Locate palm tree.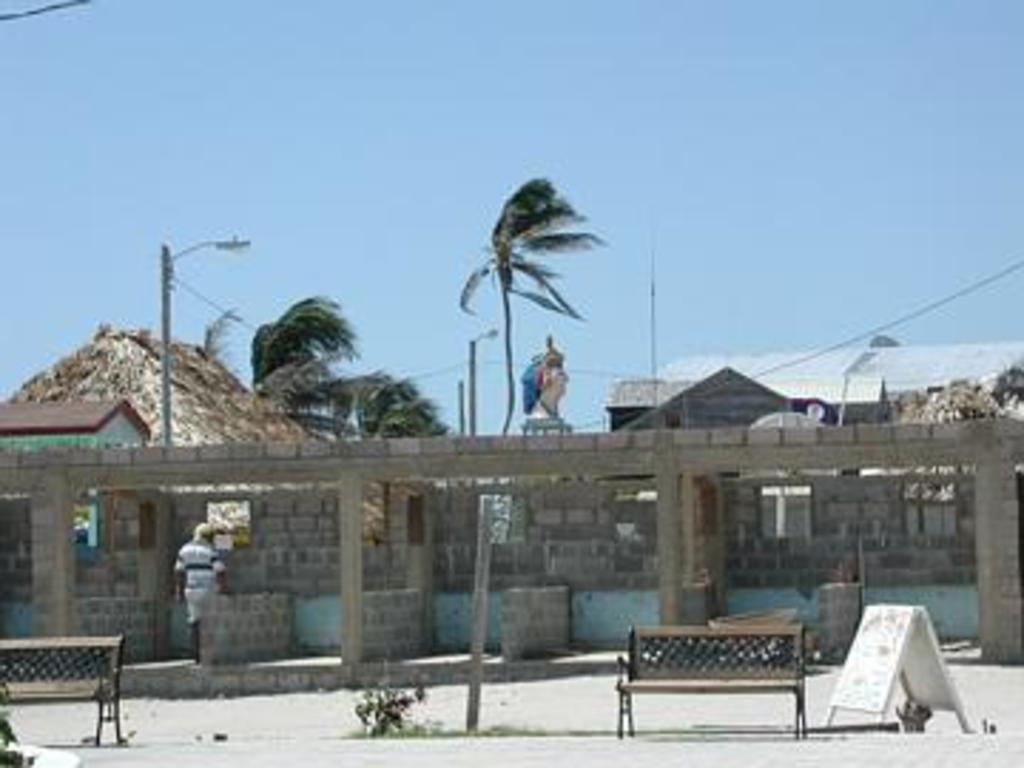
Bounding box: [245,299,353,438].
